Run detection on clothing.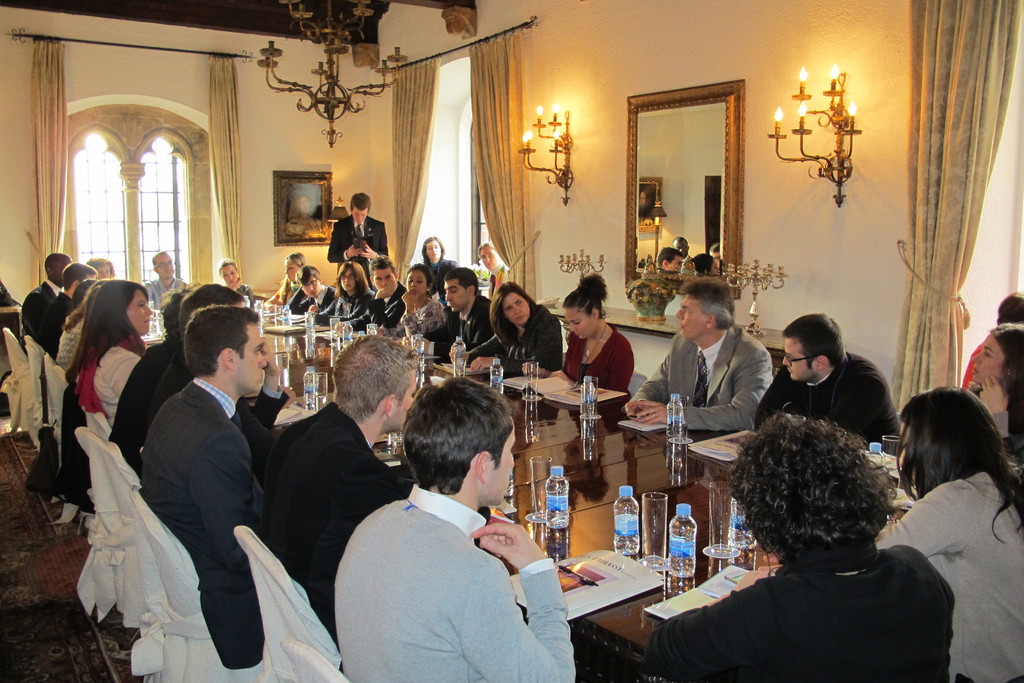
Result: 425 257 456 303.
